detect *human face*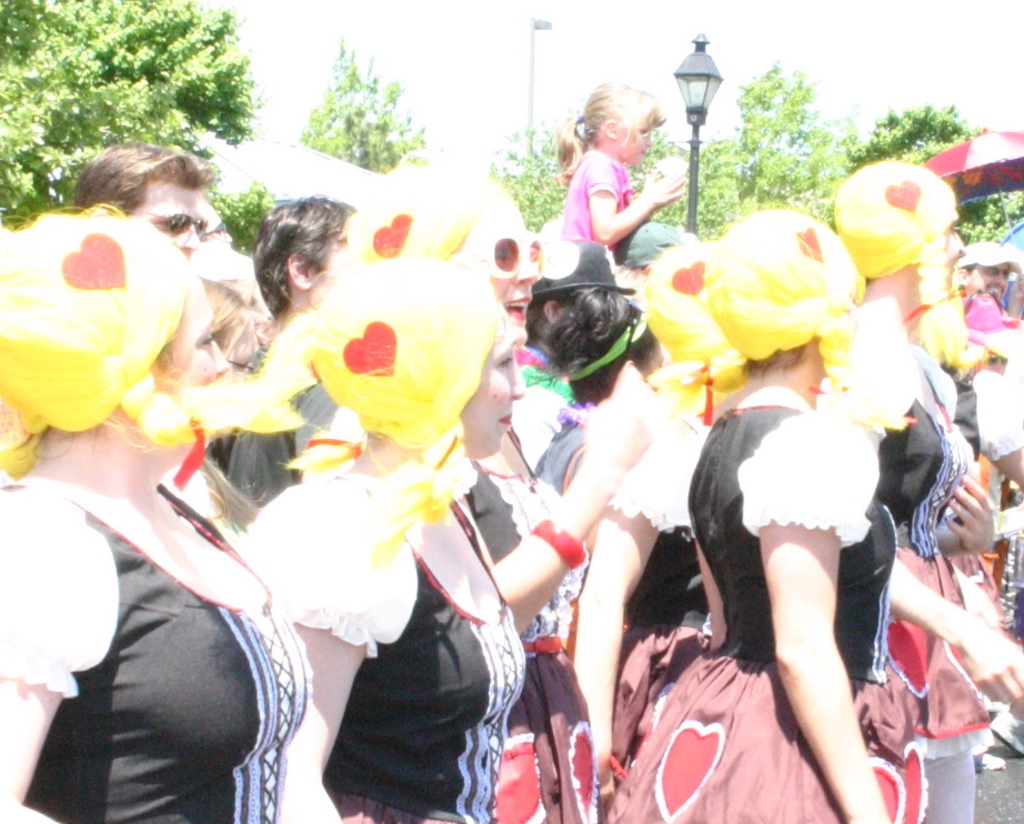
[x1=458, y1=193, x2=539, y2=334]
